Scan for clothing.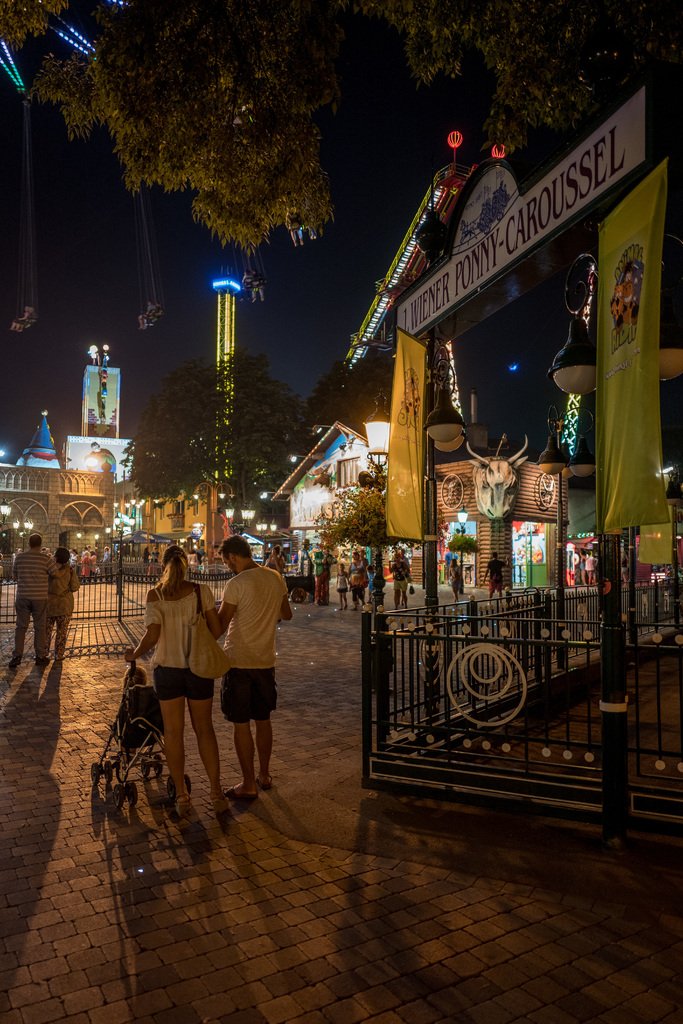
Scan result: (left=347, top=561, right=366, bottom=604).
